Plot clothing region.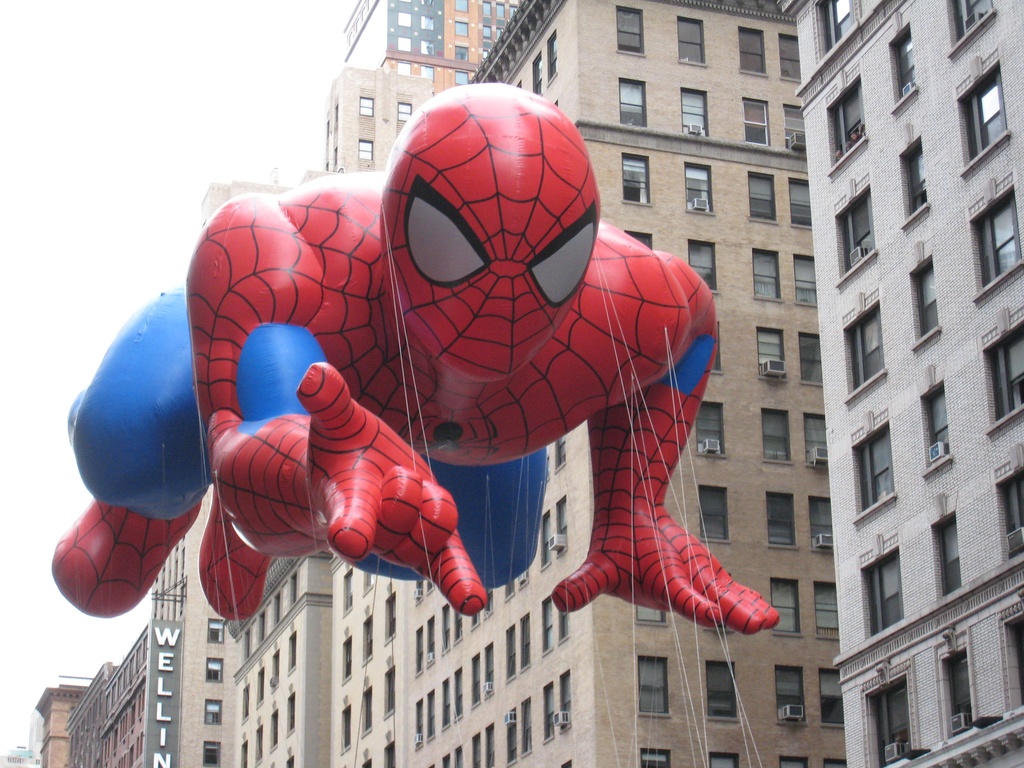
Plotted at bbox(60, 80, 783, 625).
